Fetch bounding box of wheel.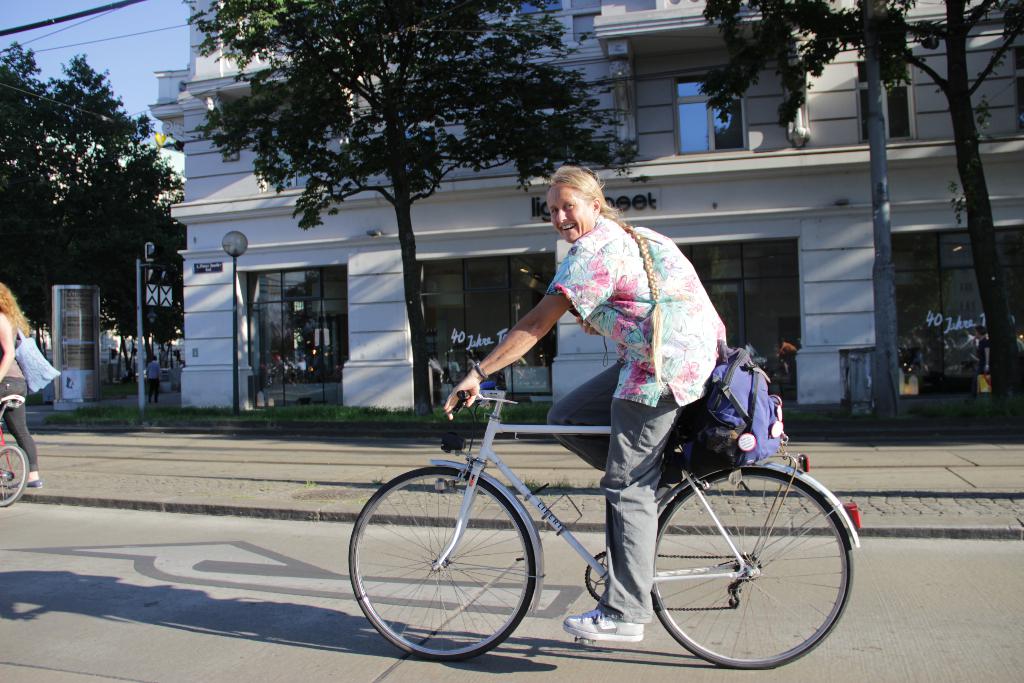
Bbox: [left=363, top=470, right=544, bottom=656].
